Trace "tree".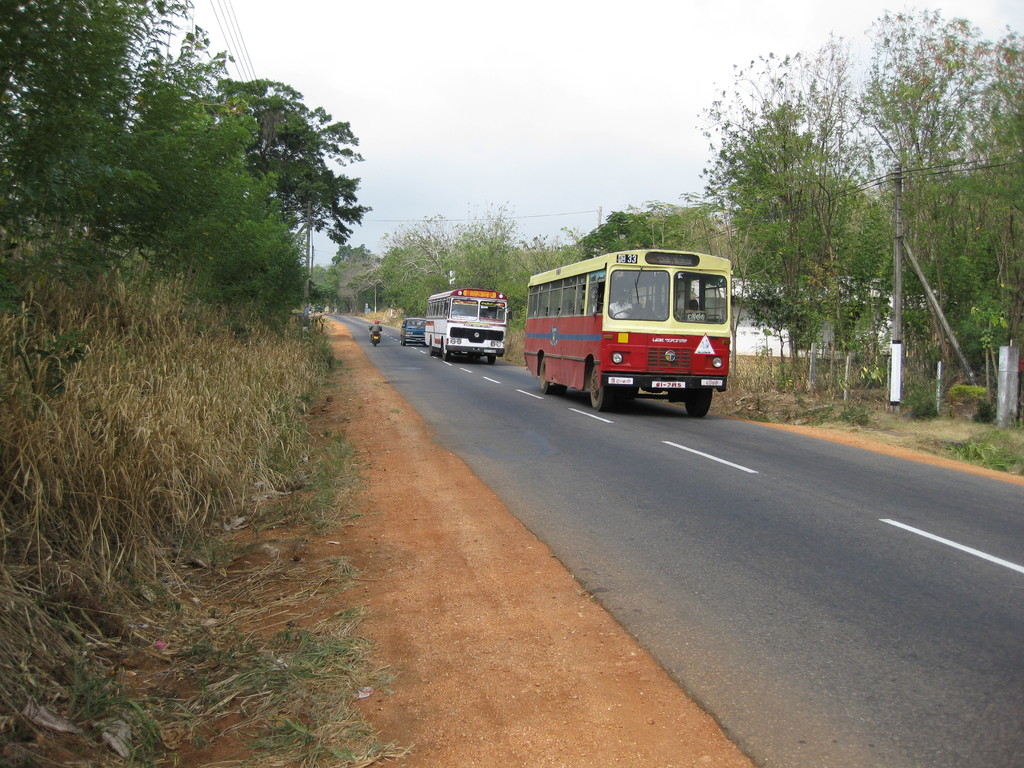
Traced to box=[196, 76, 375, 249].
